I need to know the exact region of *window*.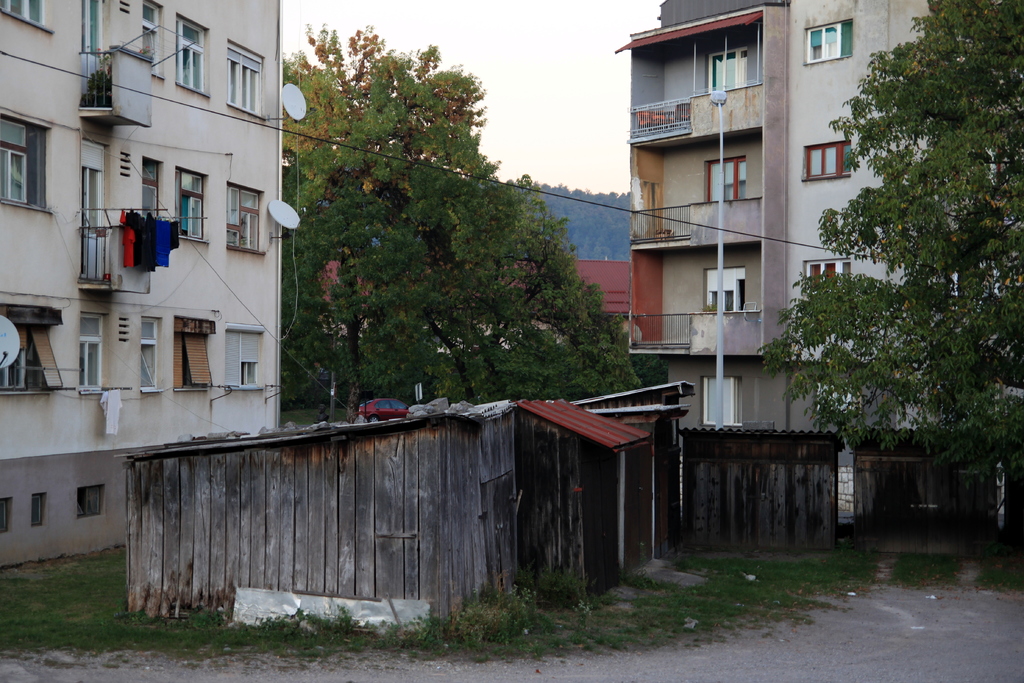
Region: [x1=1, y1=0, x2=47, y2=29].
